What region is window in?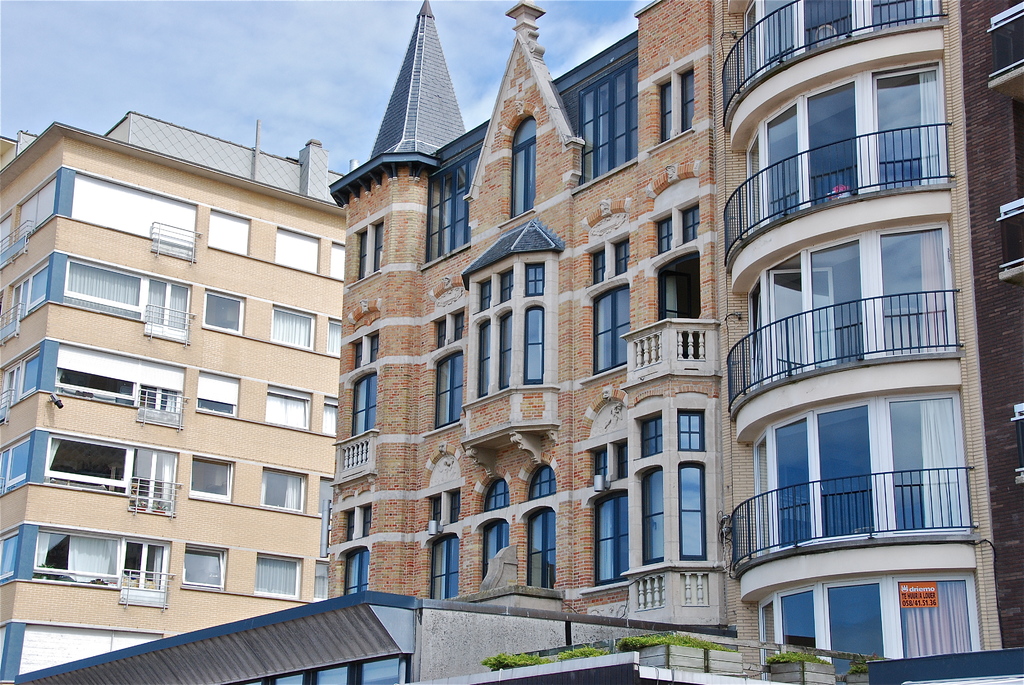
328:494:376:592.
